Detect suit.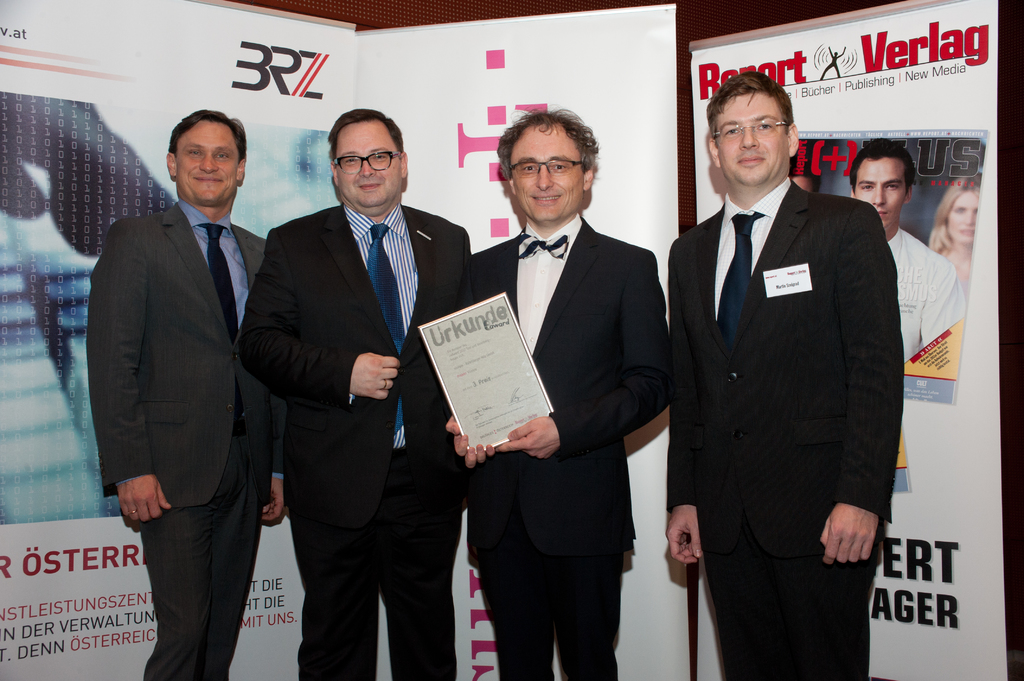
Detected at 439 212 670 680.
